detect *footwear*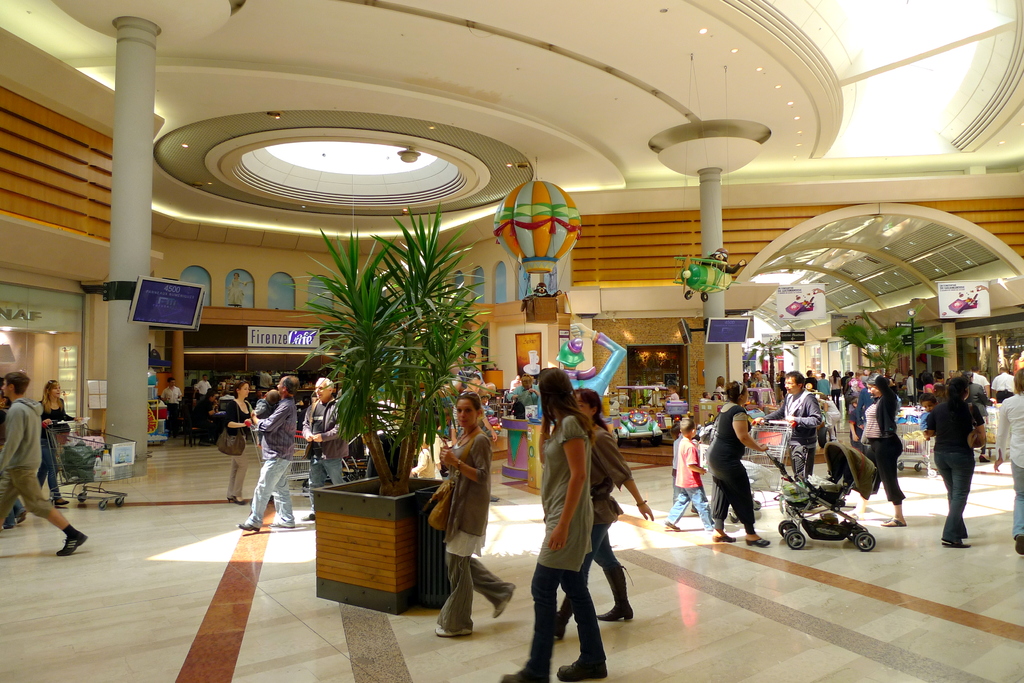
710:531:736:543
